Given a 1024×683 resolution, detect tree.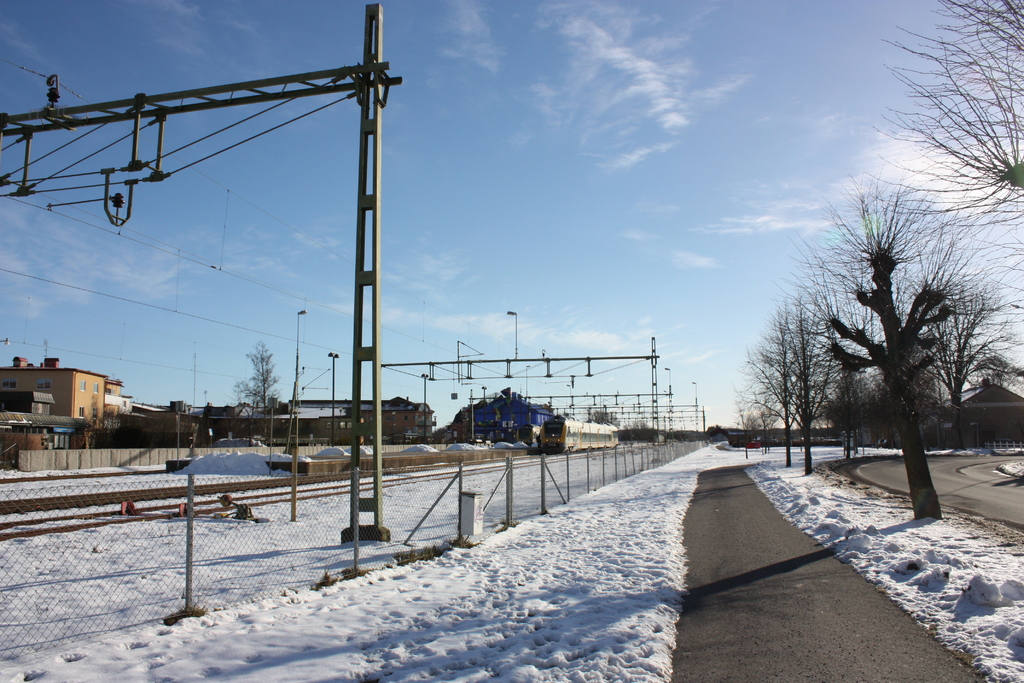
765:156:982:506.
